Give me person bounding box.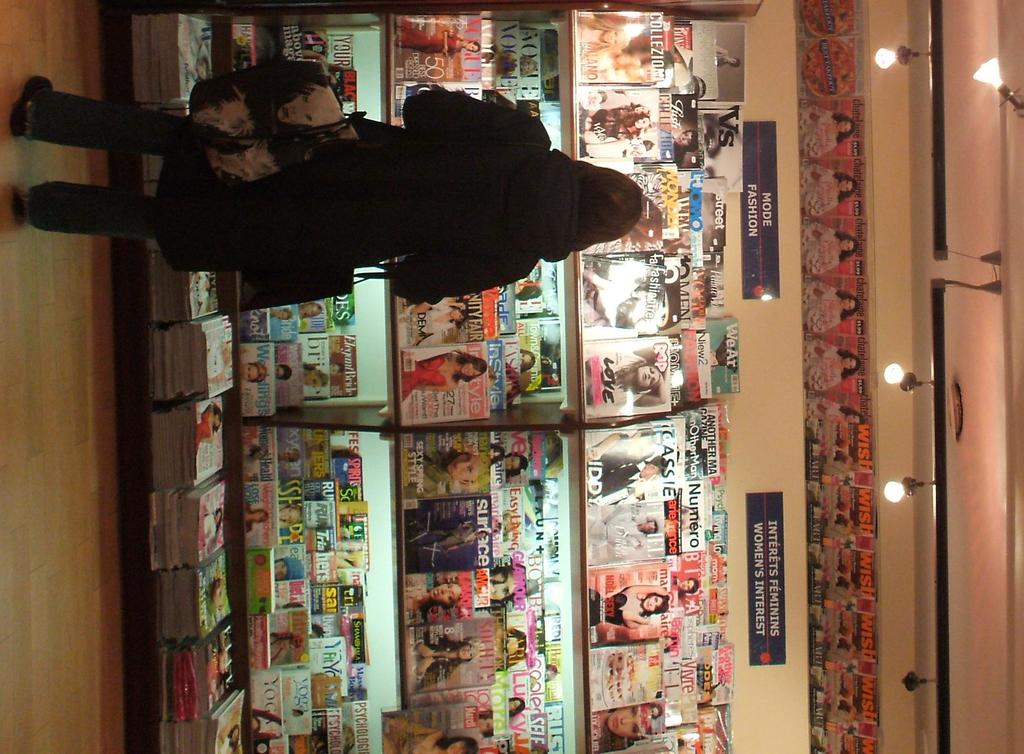
<box>243,499,268,534</box>.
